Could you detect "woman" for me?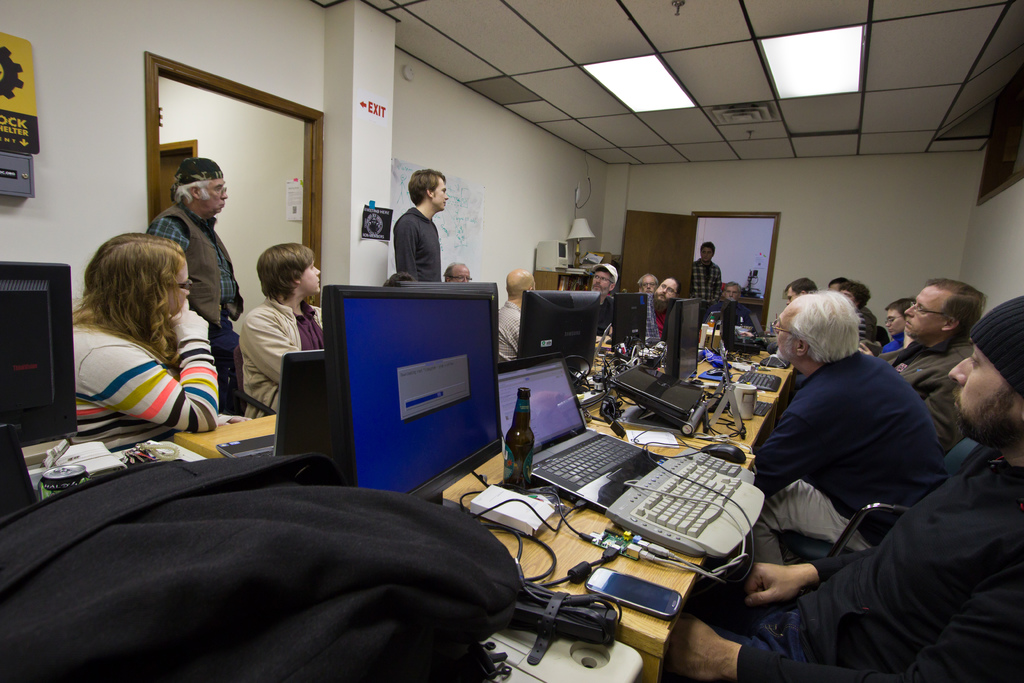
Detection result: 58 213 230 450.
